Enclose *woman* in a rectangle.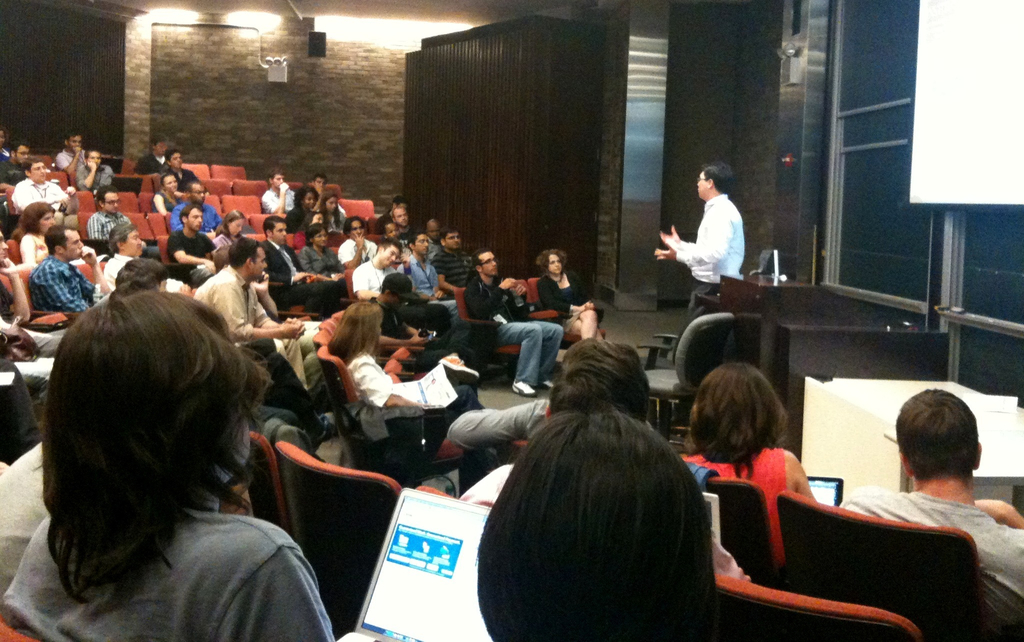
l=535, t=244, r=604, b=340.
